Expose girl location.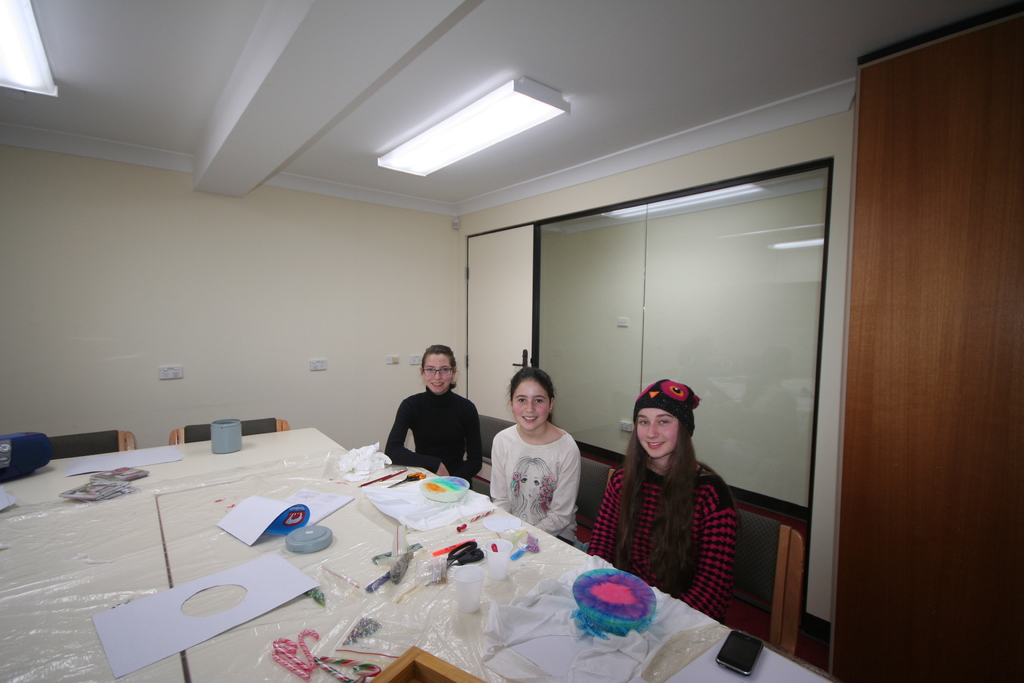
Exposed at Rect(380, 341, 485, 483).
